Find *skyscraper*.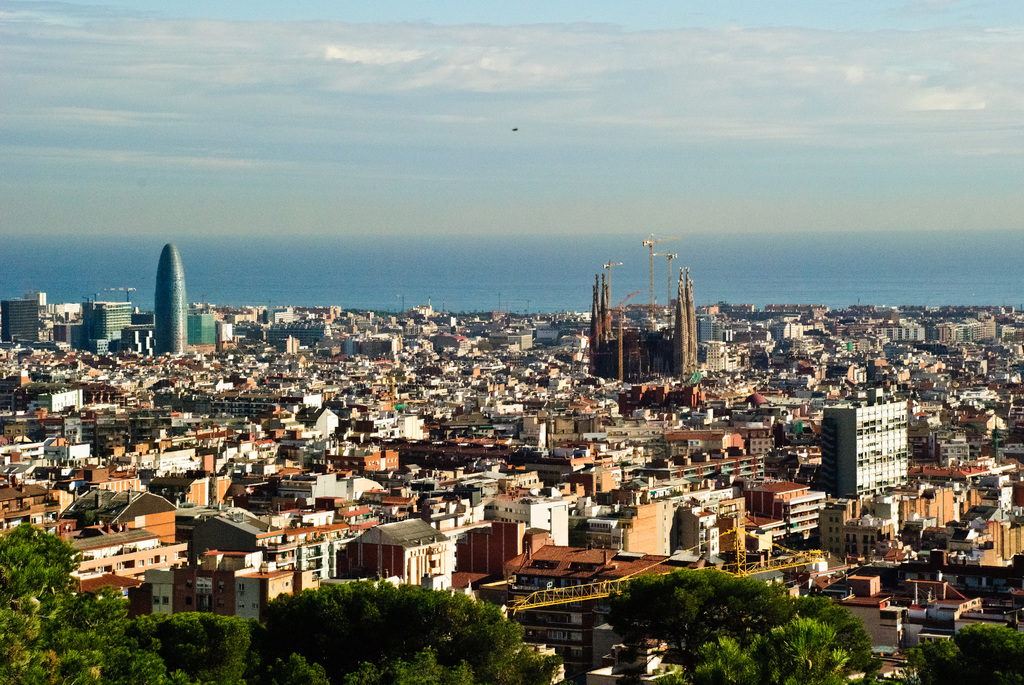
bbox=(154, 237, 186, 351).
